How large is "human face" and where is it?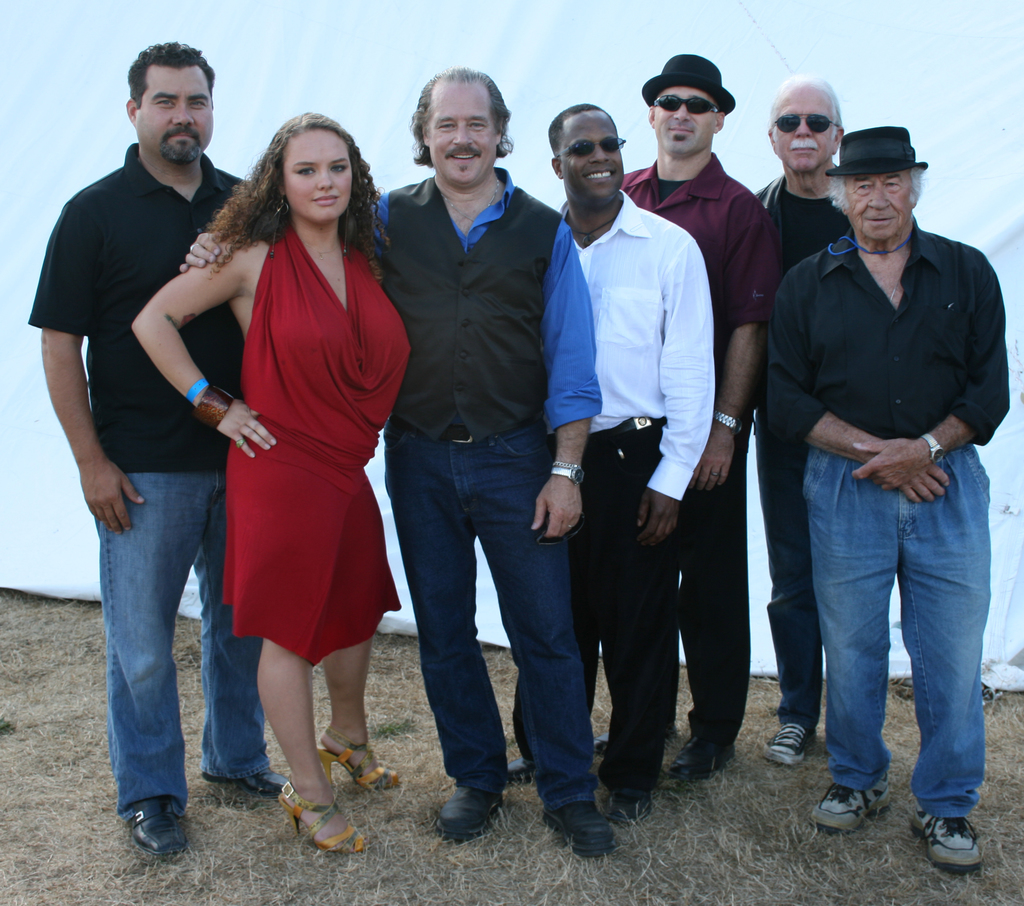
Bounding box: x1=849, y1=175, x2=915, y2=237.
